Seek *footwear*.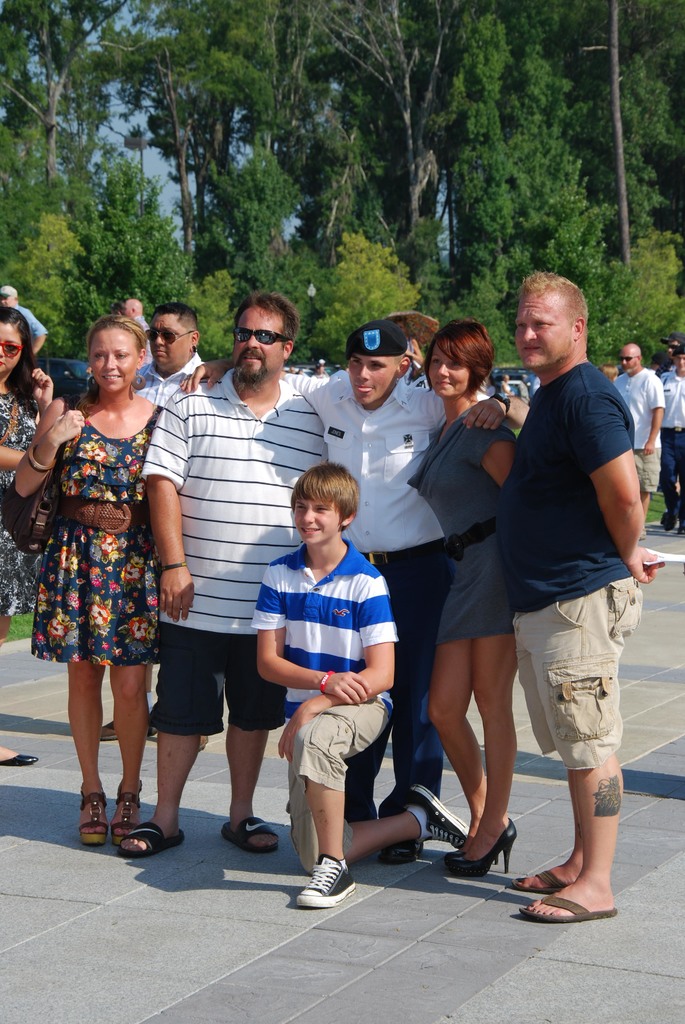
region(0, 751, 45, 769).
